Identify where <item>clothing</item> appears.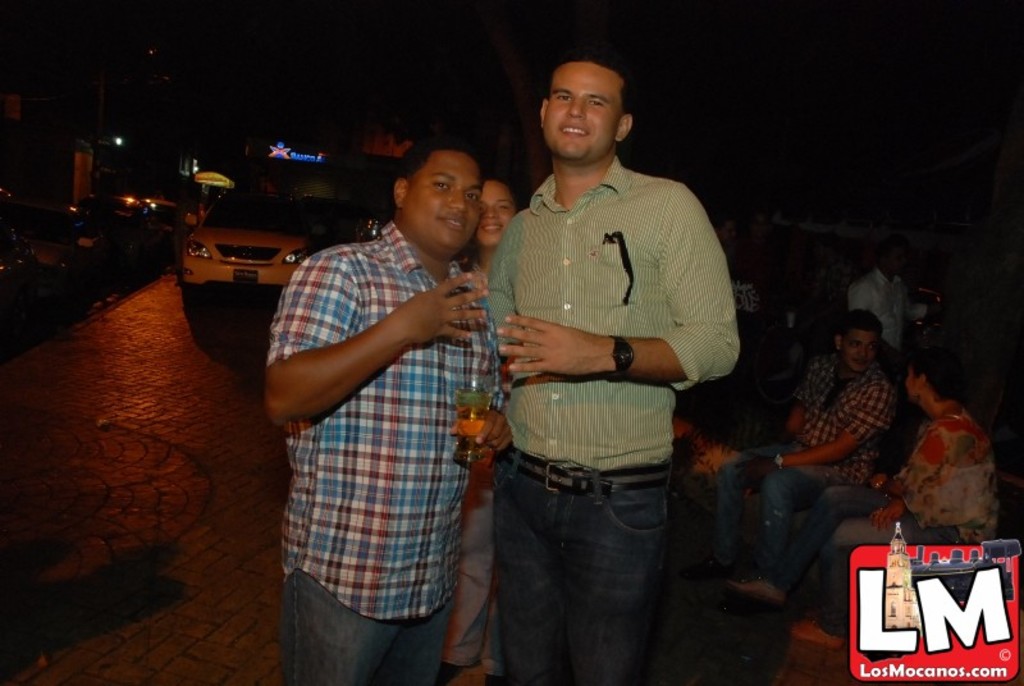
Appears at l=444, t=267, r=508, b=685.
